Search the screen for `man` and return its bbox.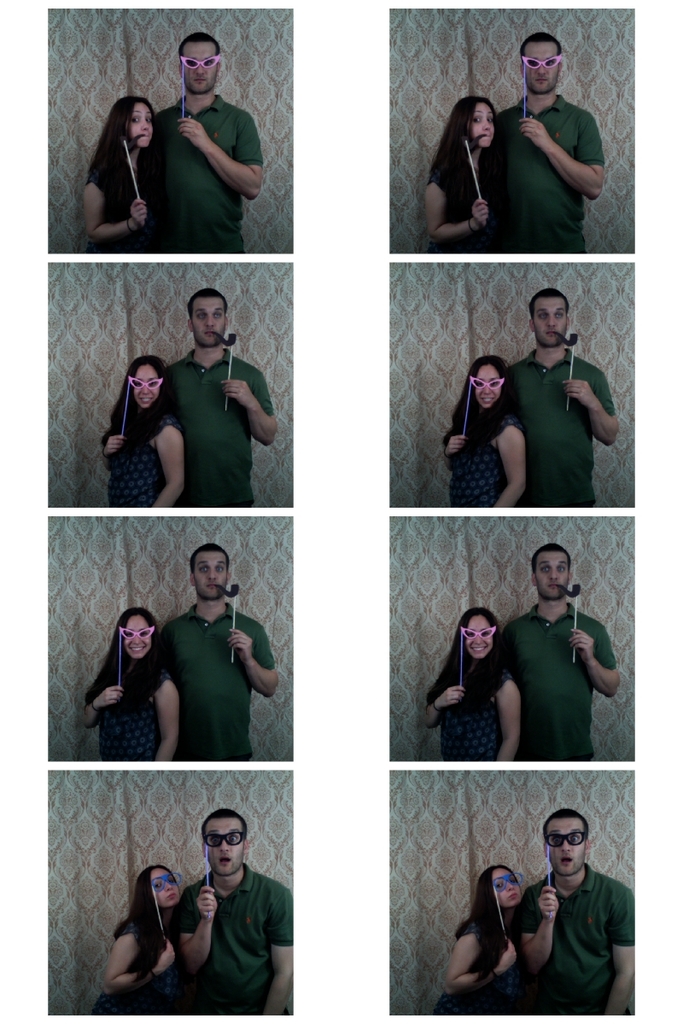
Found: 500/544/620/759.
